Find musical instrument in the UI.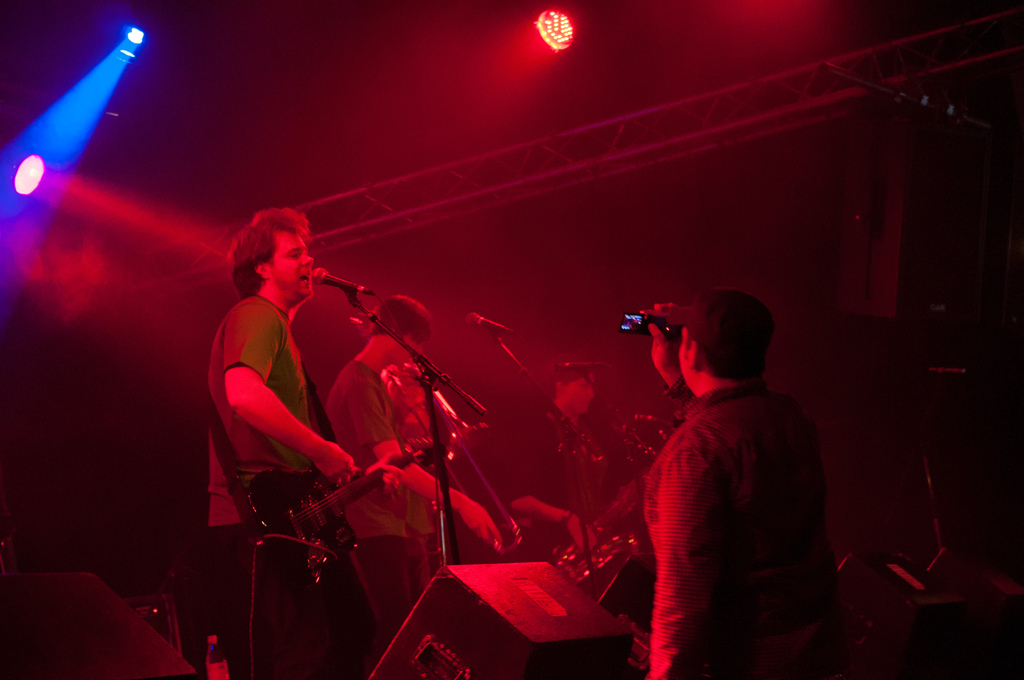
UI element at [243,444,428,594].
